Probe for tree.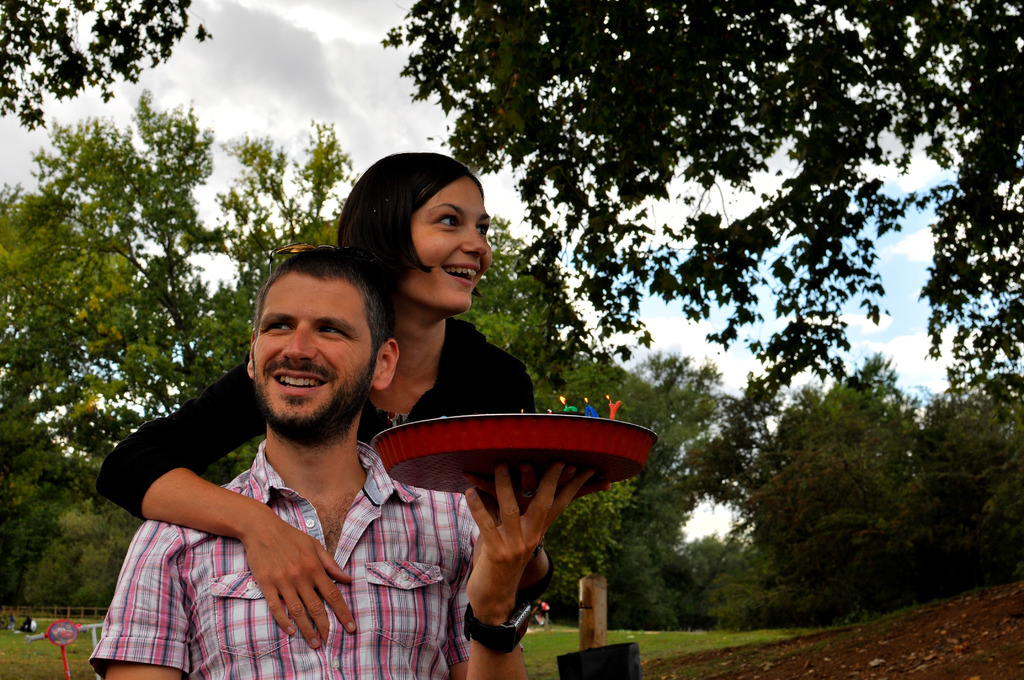
Probe result: rect(465, 213, 733, 632).
